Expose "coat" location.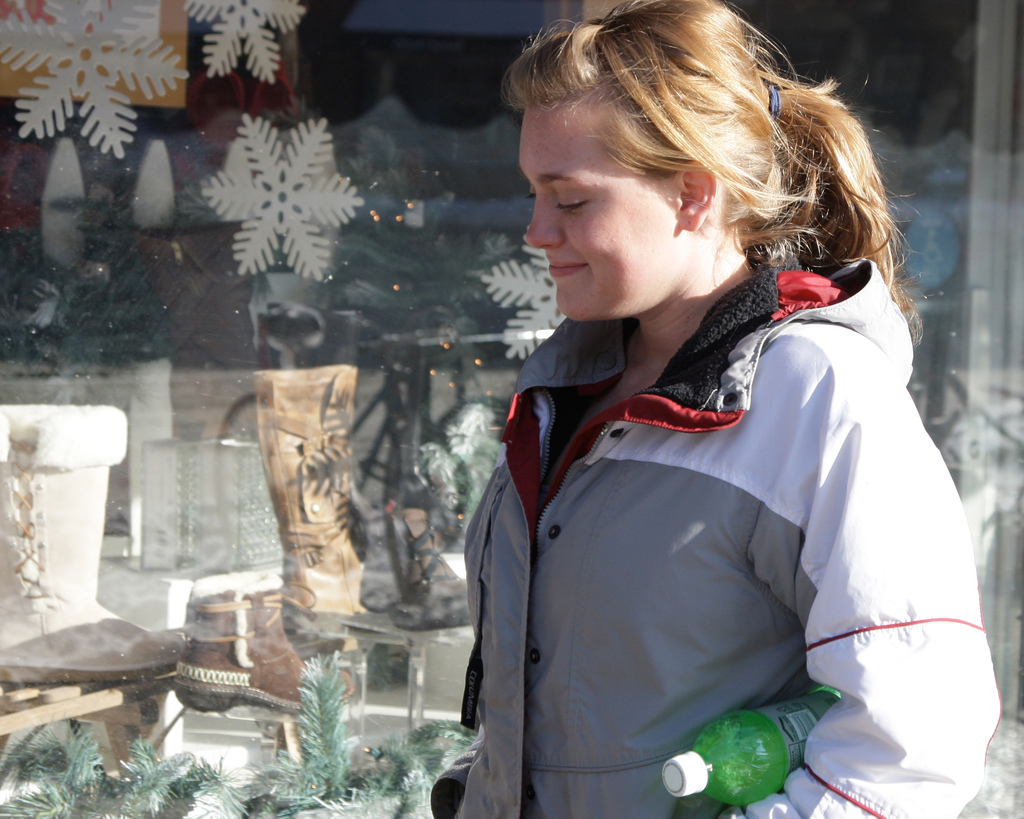
Exposed at bbox=(456, 146, 960, 793).
